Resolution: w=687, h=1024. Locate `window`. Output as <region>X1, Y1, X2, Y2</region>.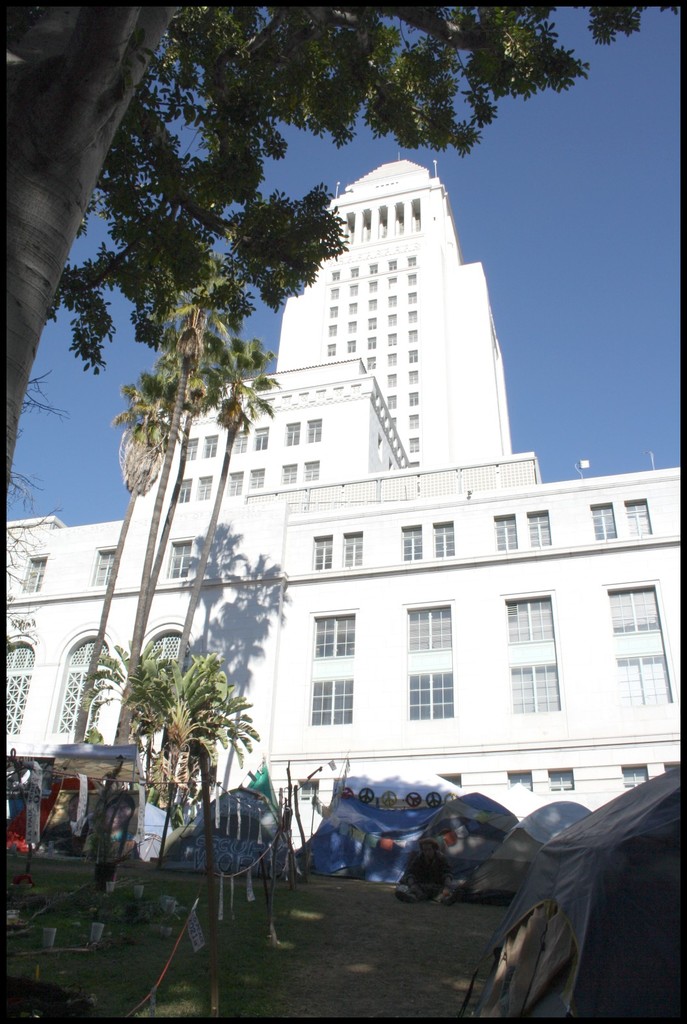
<region>606, 587, 662, 631</region>.
